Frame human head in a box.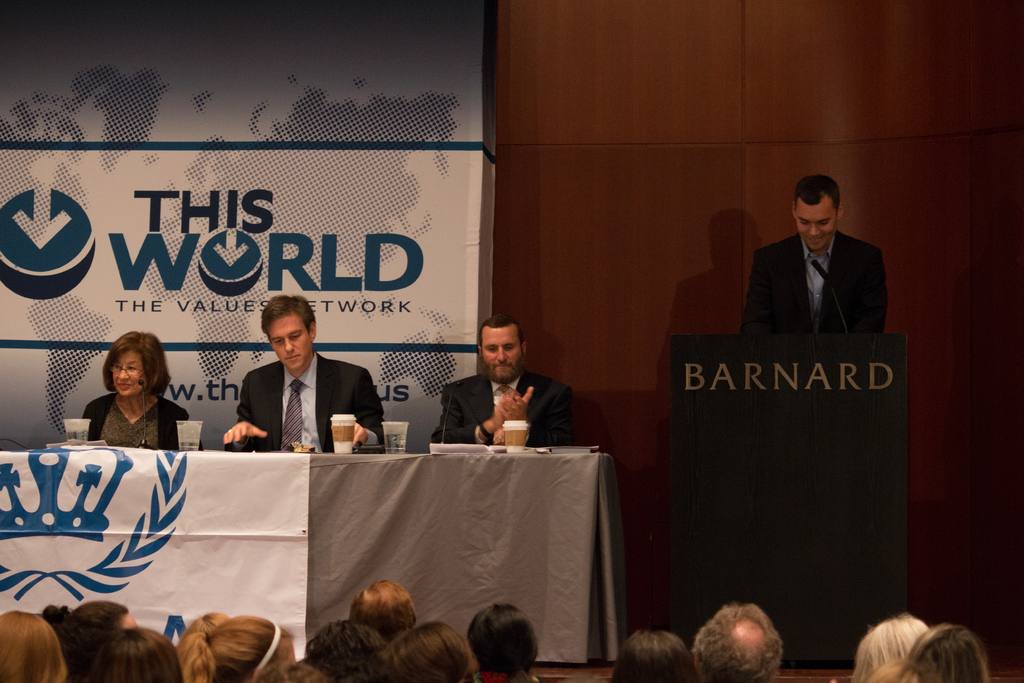
detection(244, 299, 317, 368).
